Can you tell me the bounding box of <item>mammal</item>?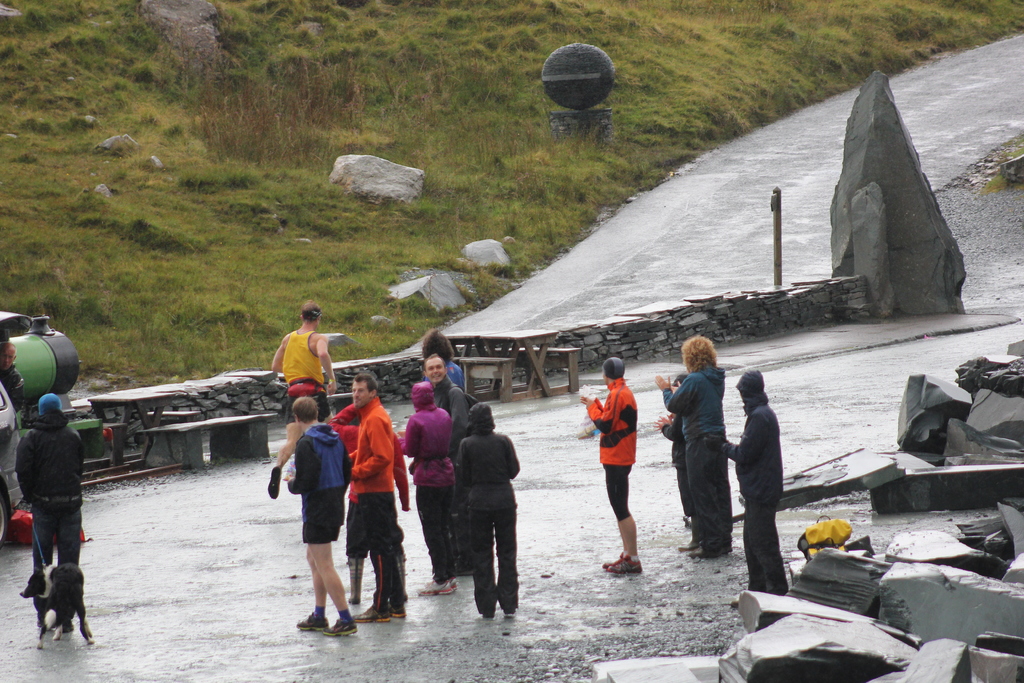
rect(401, 386, 463, 595).
